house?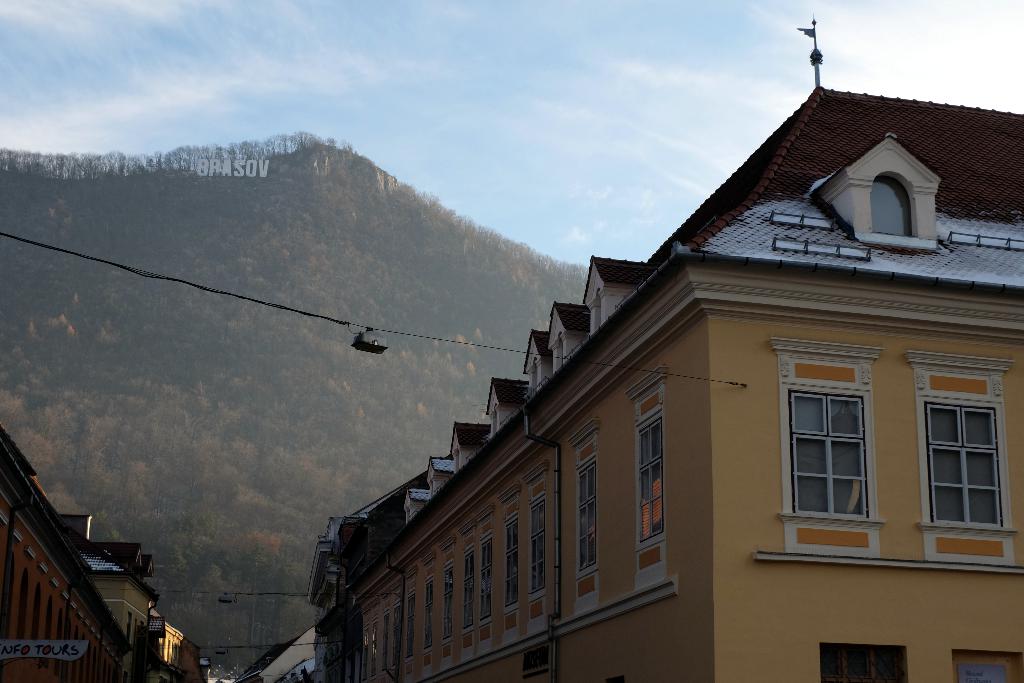
<bbox>324, 74, 986, 682</bbox>
